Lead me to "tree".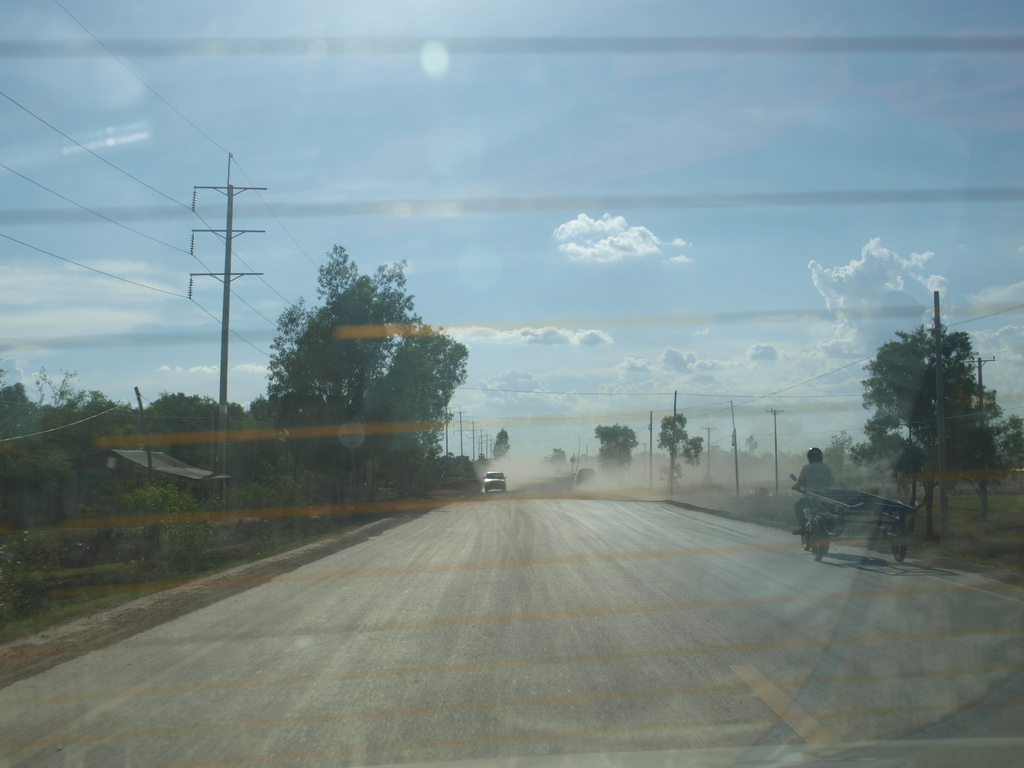
Lead to bbox(237, 241, 481, 481).
